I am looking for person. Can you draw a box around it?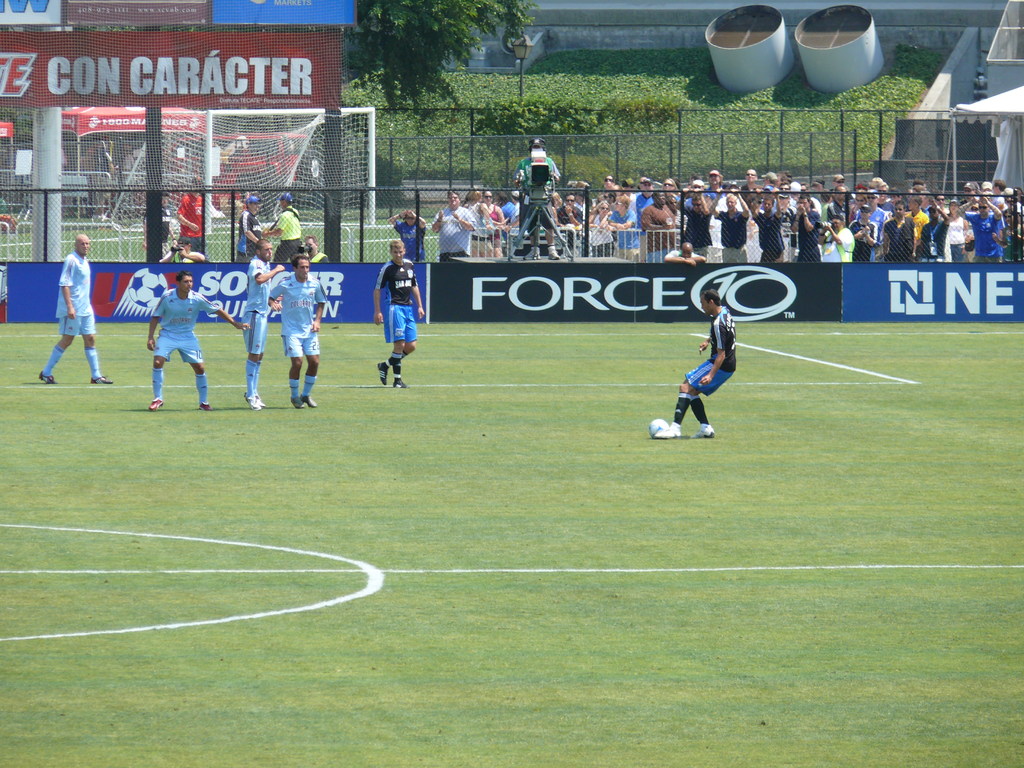
Sure, the bounding box is [175, 187, 209, 264].
